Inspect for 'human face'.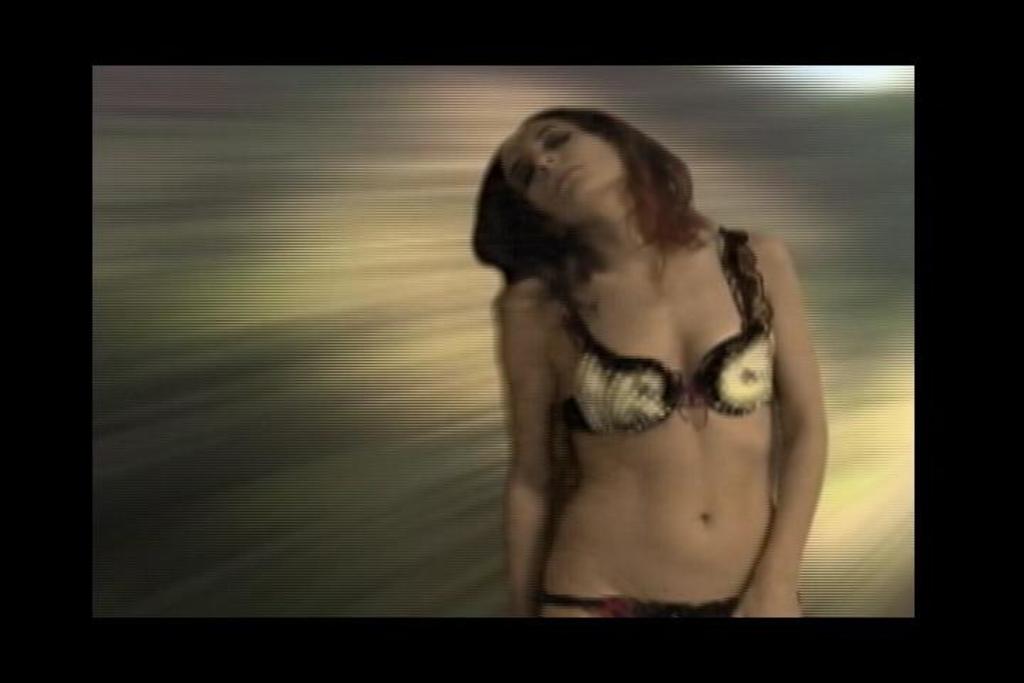
Inspection: (x1=499, y1=120, x2=626, y2=228).
